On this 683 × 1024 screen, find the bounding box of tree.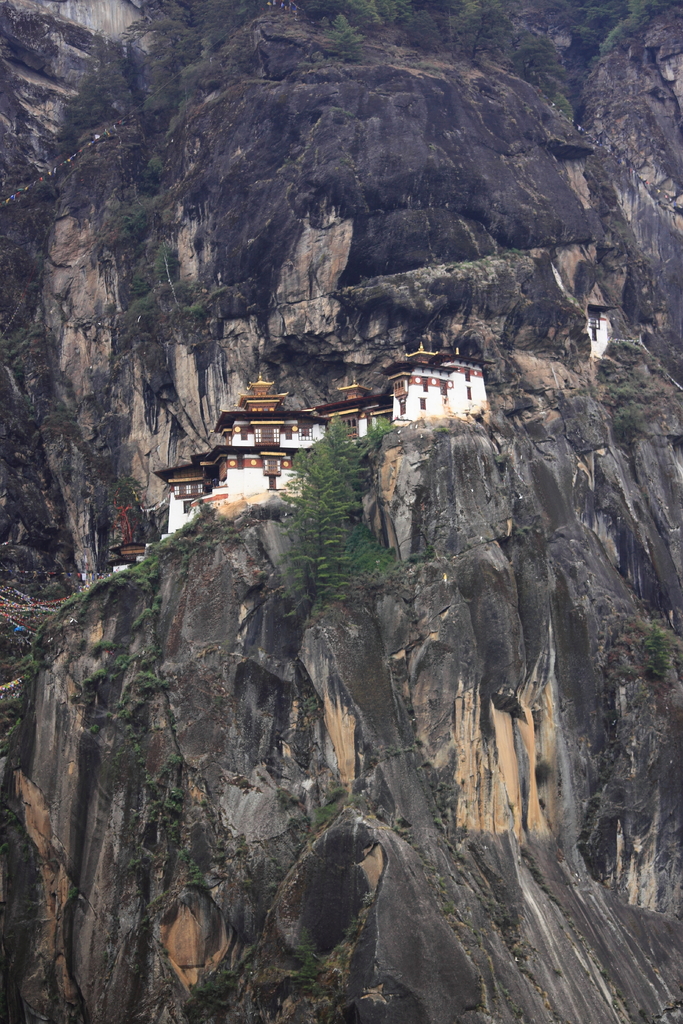
Bounding box: left=446, top=0, right=513, bottom=65.
